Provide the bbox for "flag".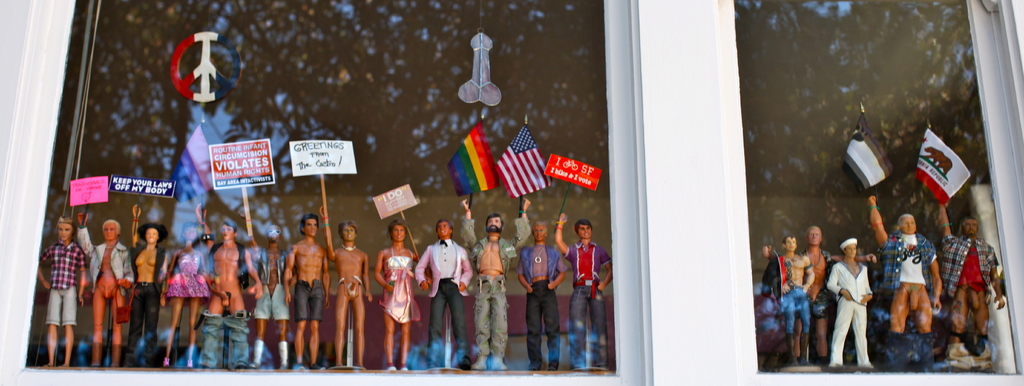
(484, 137, 544, 208).
